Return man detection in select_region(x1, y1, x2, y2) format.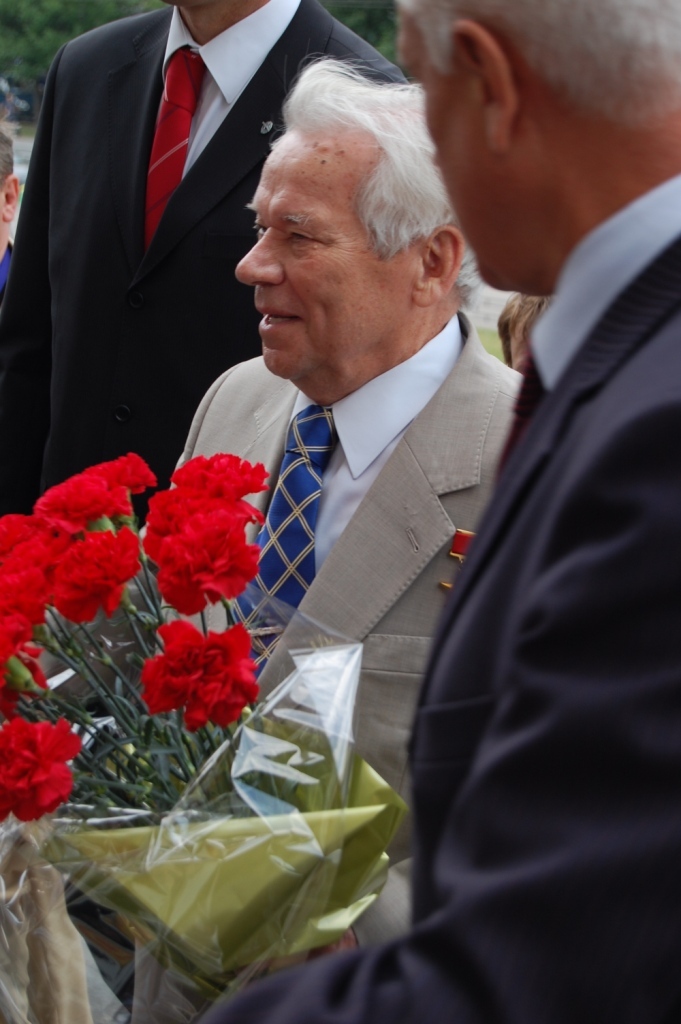
select_region(188, 0, 679, 1023).
